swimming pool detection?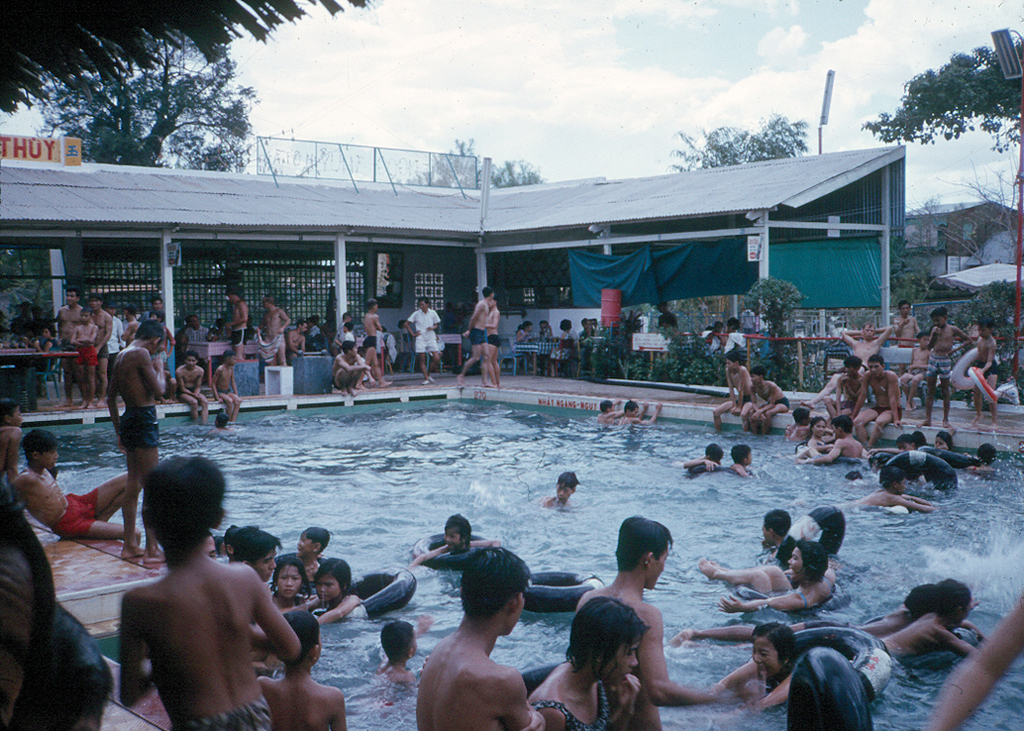
region(21, 373, 978, 717)
